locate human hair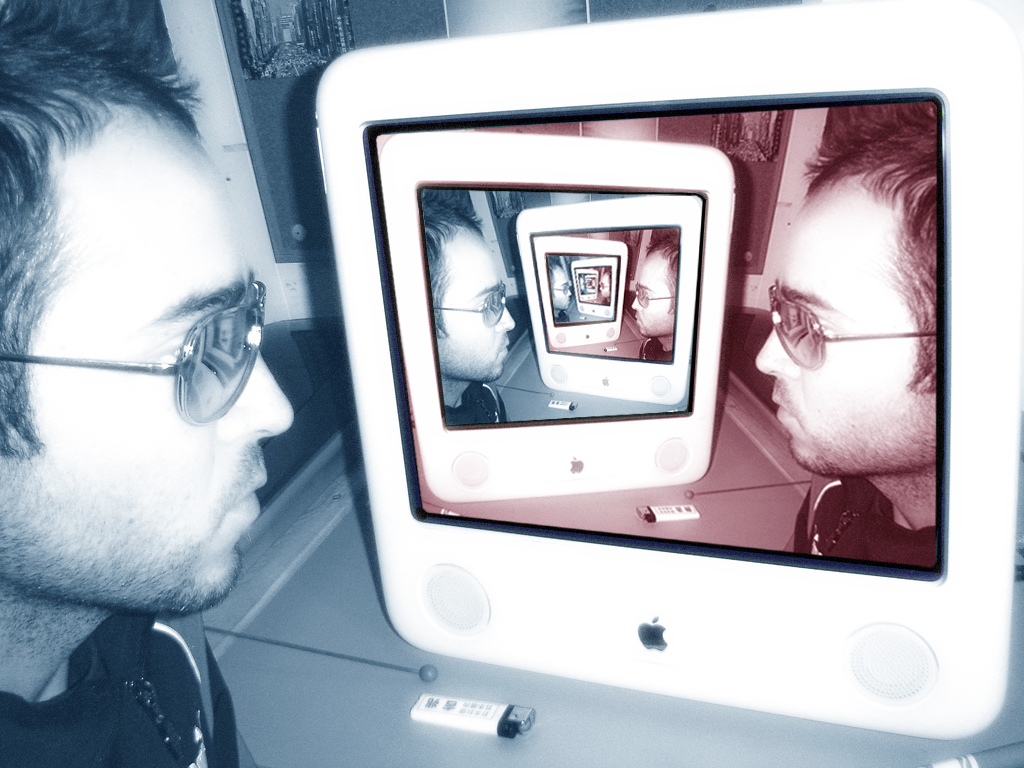
(left=784, top=107, right=942, bottom=397)
